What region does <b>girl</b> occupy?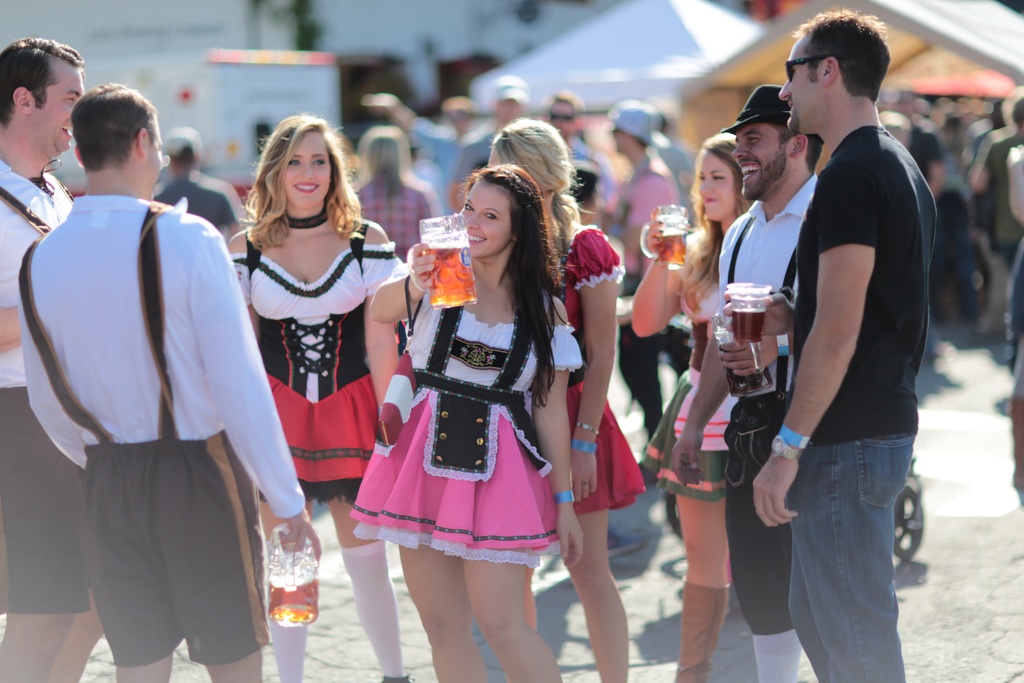
locate(629, 139, 760, 680).
